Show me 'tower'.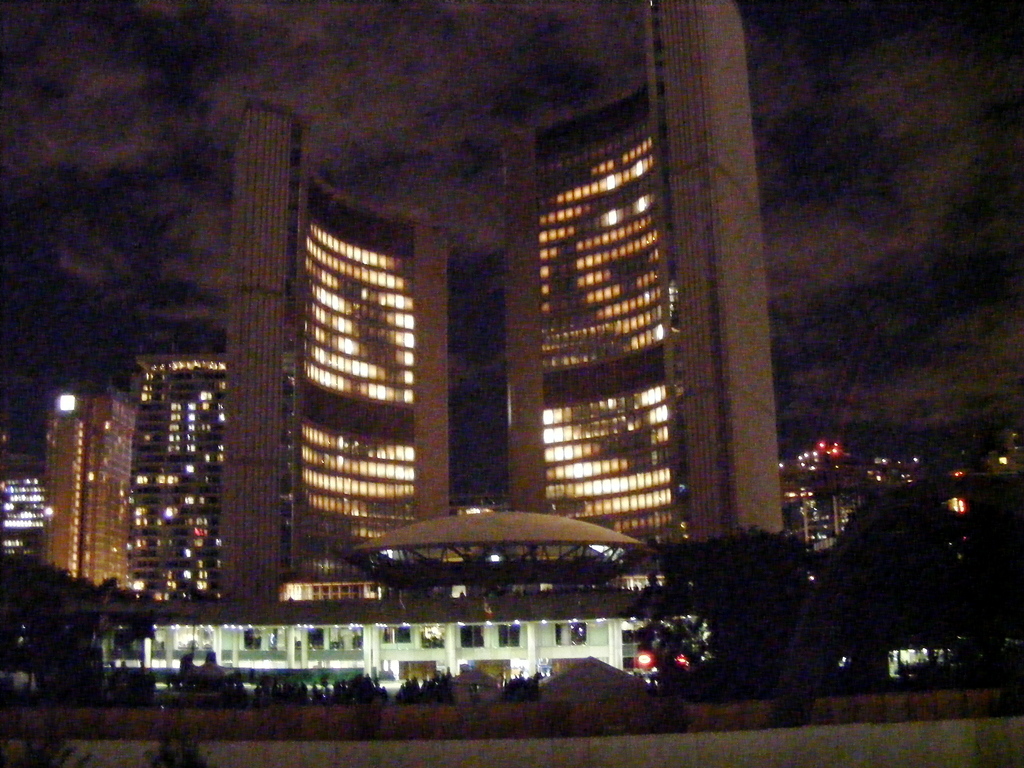
'tower' is here: select_region(63, 351, 212, 601).
